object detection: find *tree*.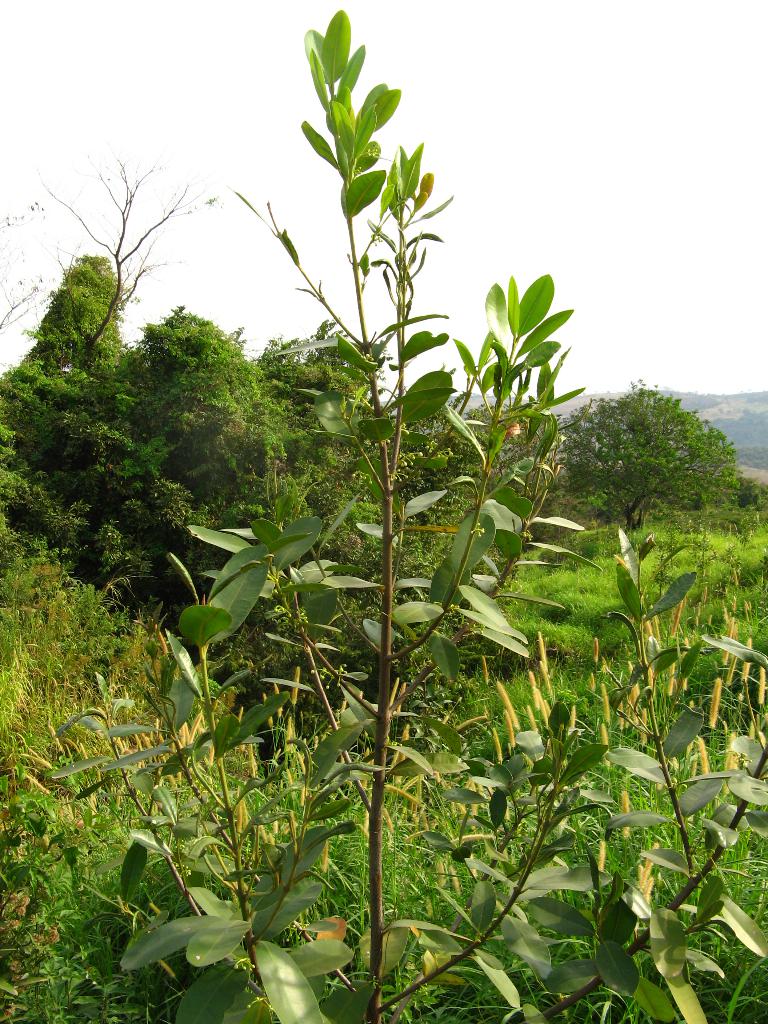
559, 381, 746, 536.
